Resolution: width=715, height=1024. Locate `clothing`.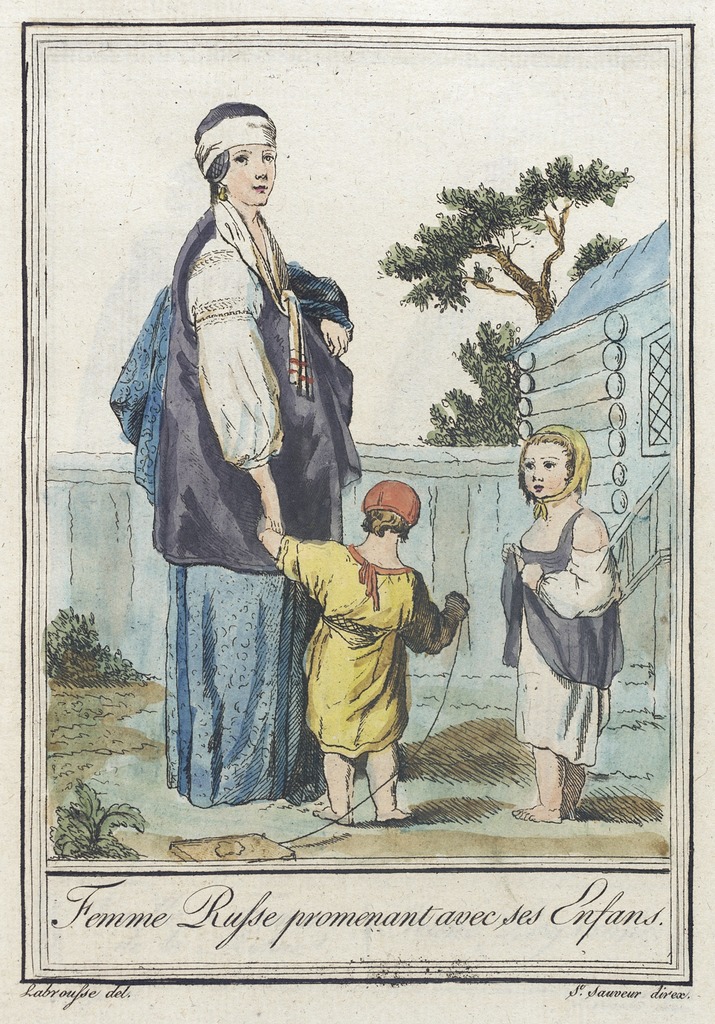
region(494, 504, 630, 770).
